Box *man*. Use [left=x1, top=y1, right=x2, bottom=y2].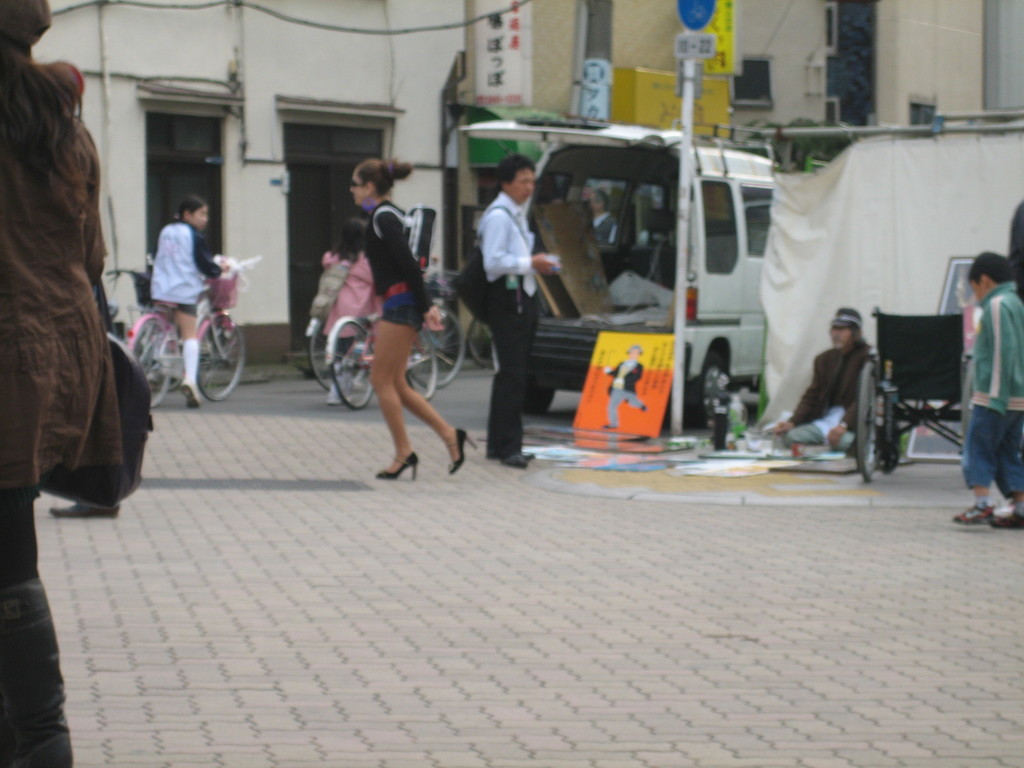
[left=470, top=147, right=554, bottom=471].
